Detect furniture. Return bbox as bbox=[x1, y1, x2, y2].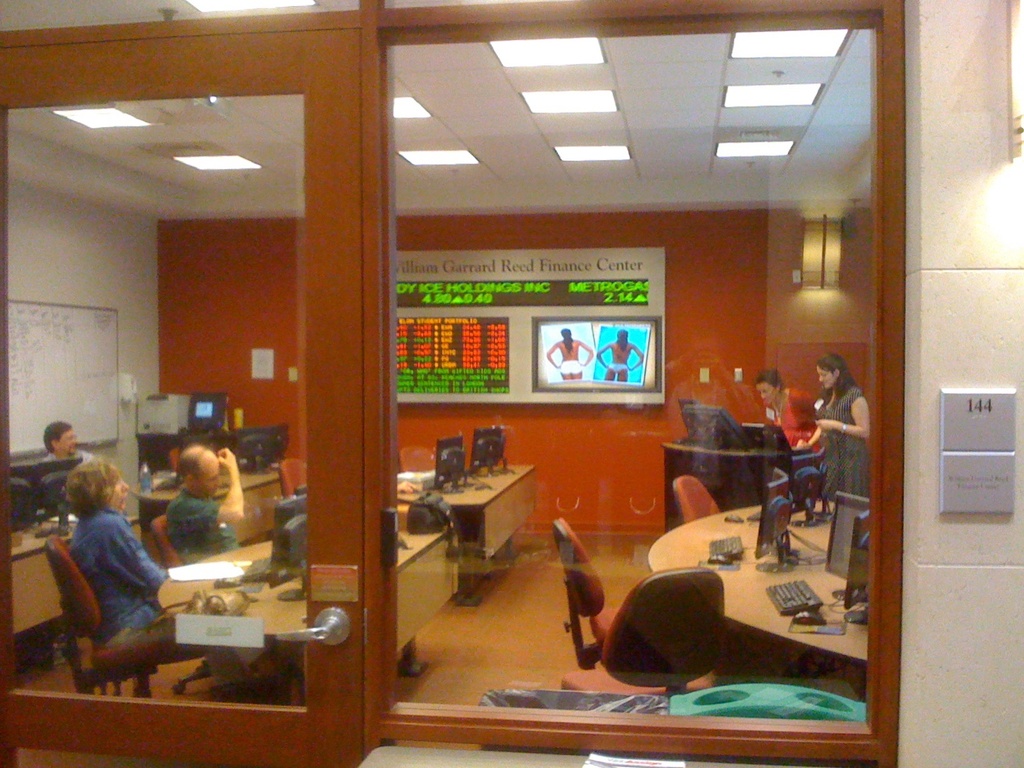
bbox=[8, 507, 148, 670].
